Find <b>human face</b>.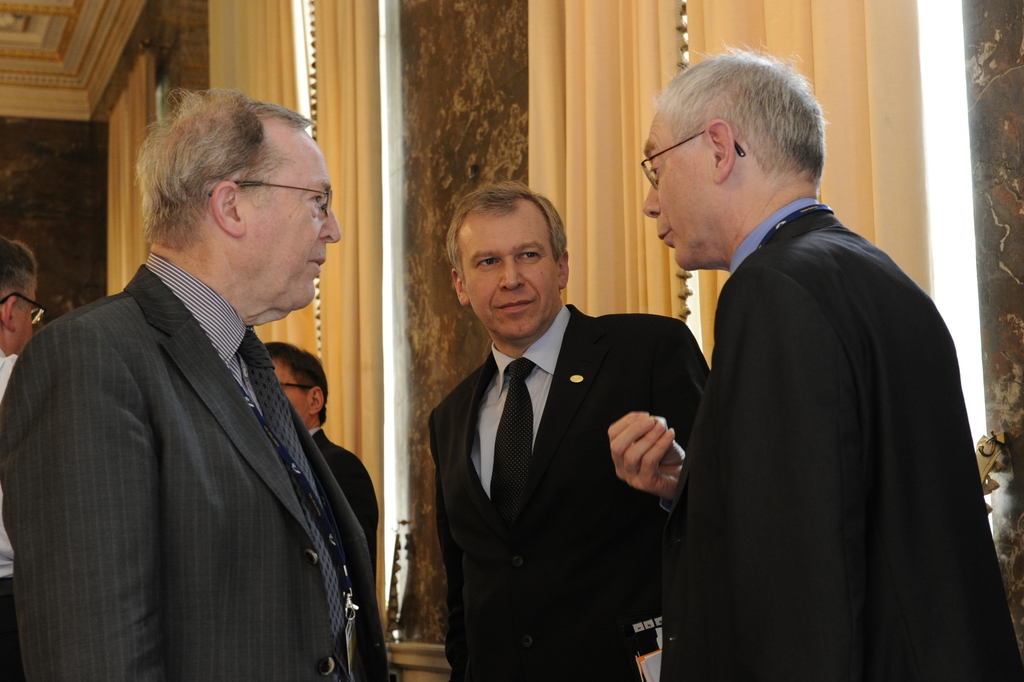
box=[231, 129, 339, 313].
